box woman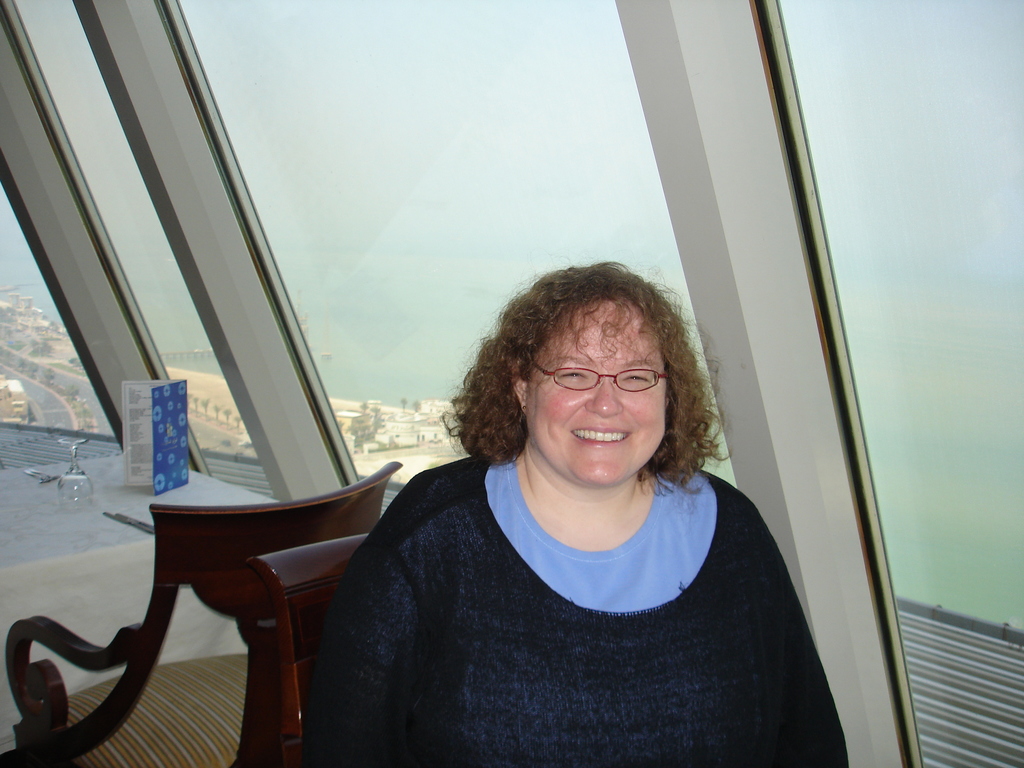
bbox=(301, 256, 851, 767)
